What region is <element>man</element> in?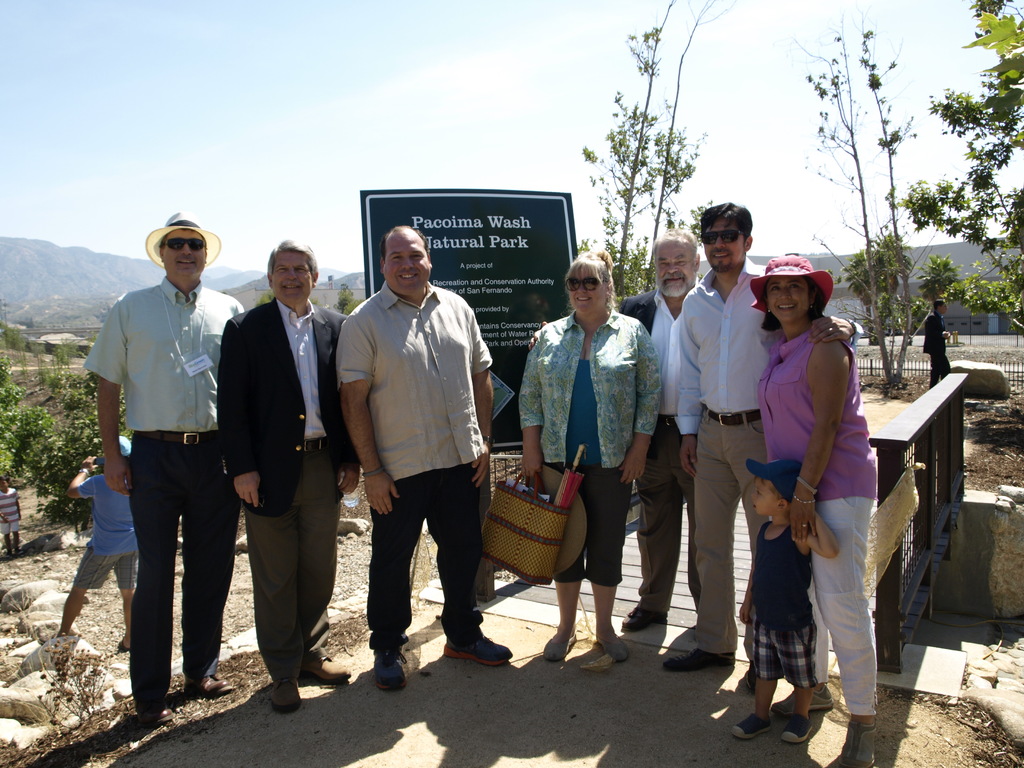
<box>56,431,141,652</box>.
